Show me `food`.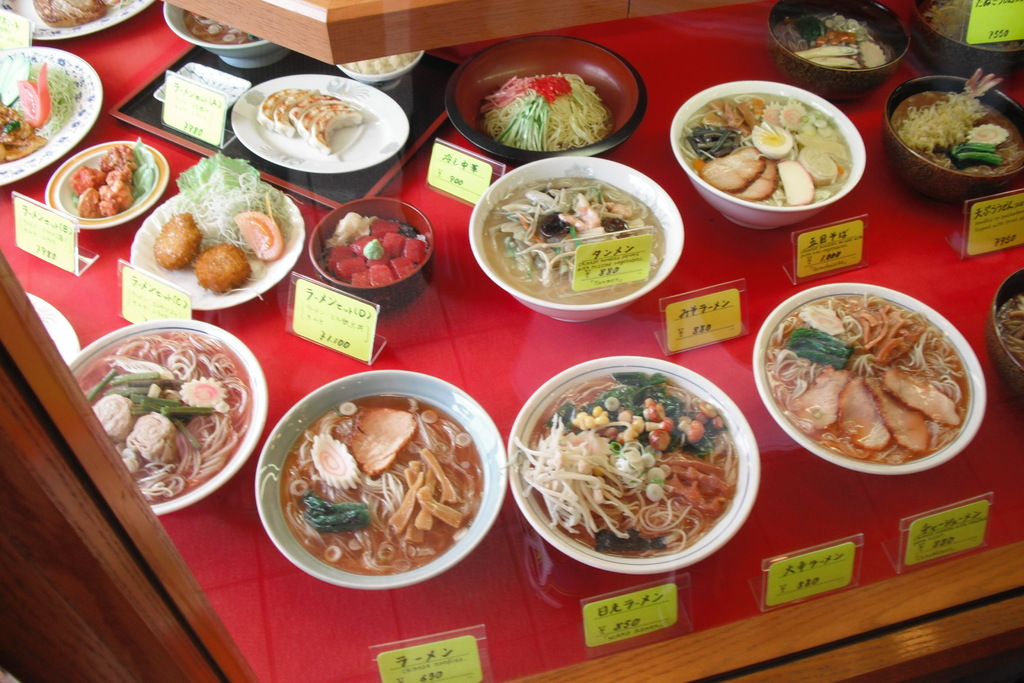
`food` is here: bbox(74, 330, 250, 504).
